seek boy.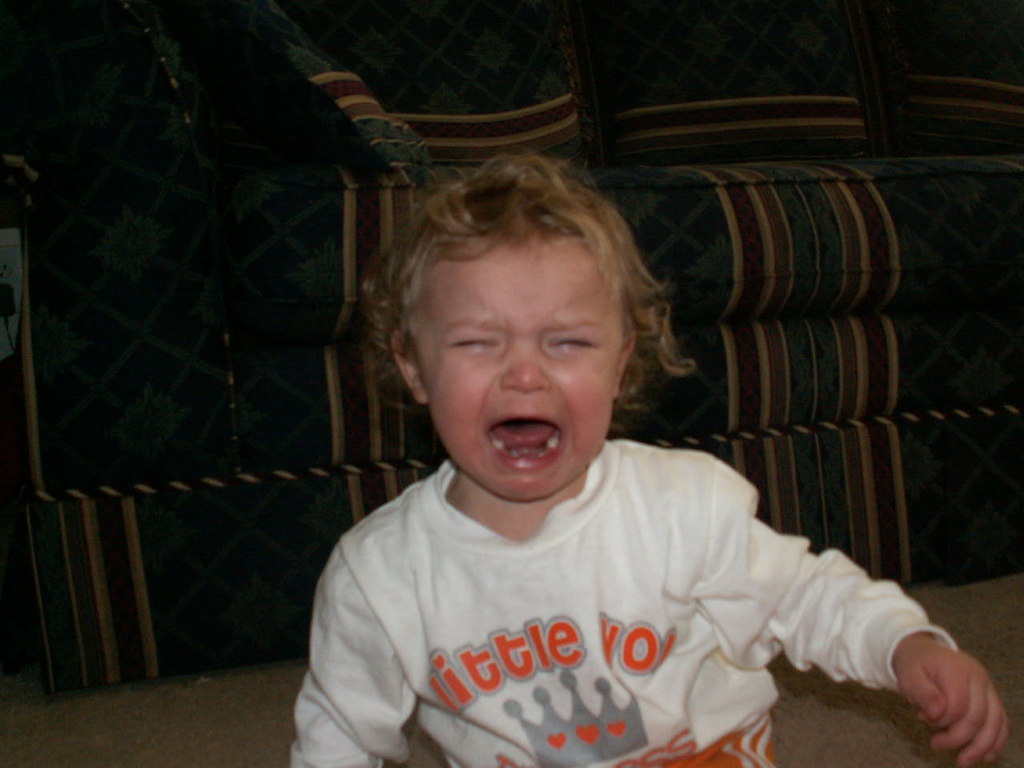
locate(286, 135, 1011, 767).
